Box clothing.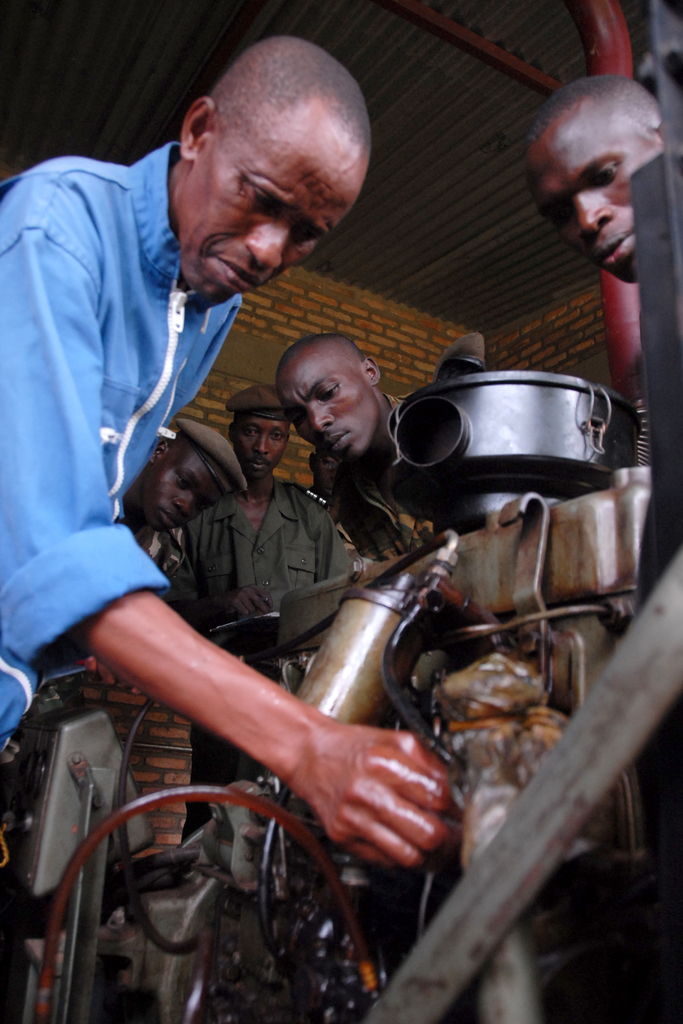
x1=177 y1=474 x2=354 y2=641.
